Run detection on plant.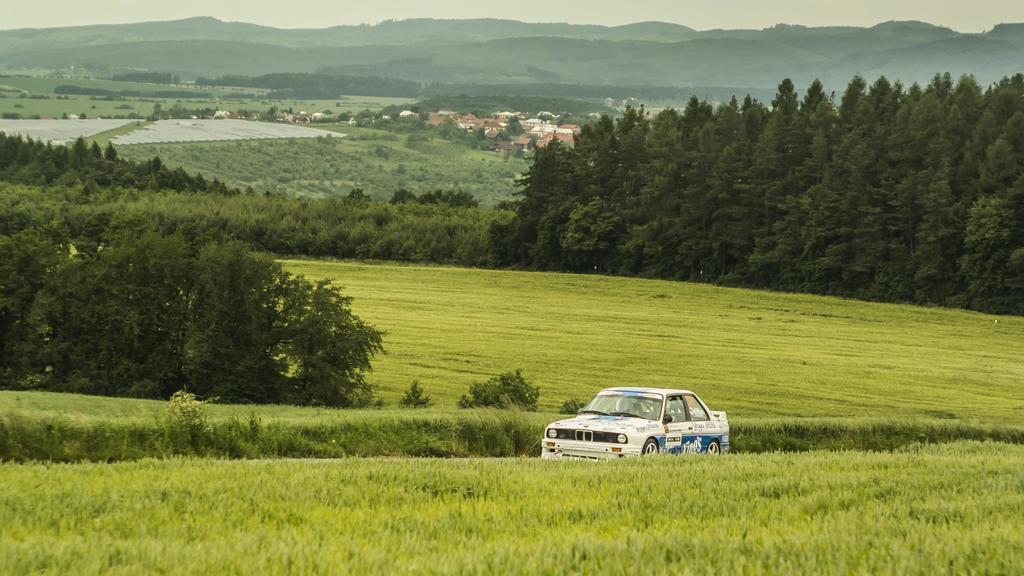
Result: left=142, top=382, right=208, bottom=447.
